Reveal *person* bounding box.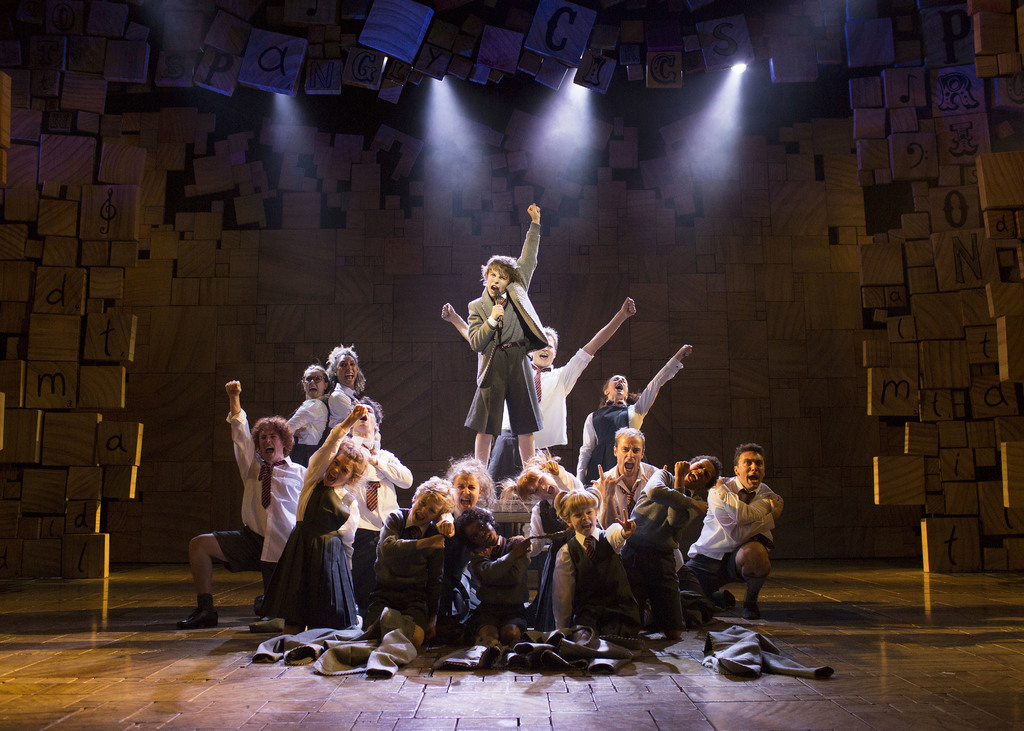
Revealed: crop(471, 203, 543, 489).
